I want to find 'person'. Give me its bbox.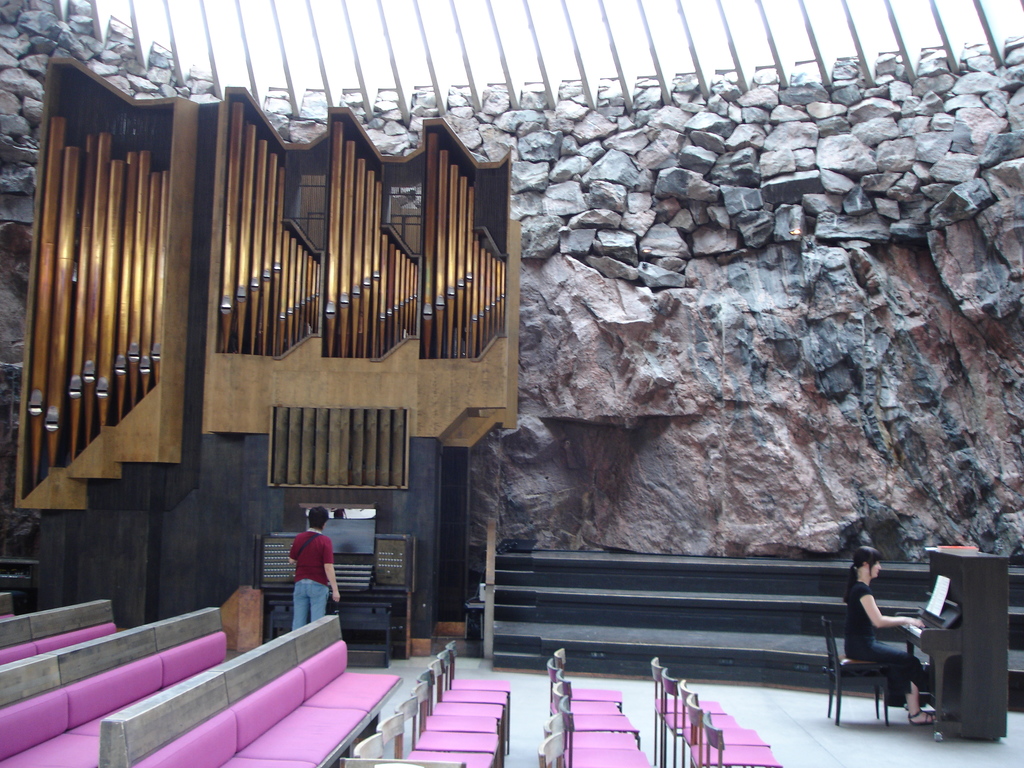
left=842, top=543, right=939, bottom=728.
